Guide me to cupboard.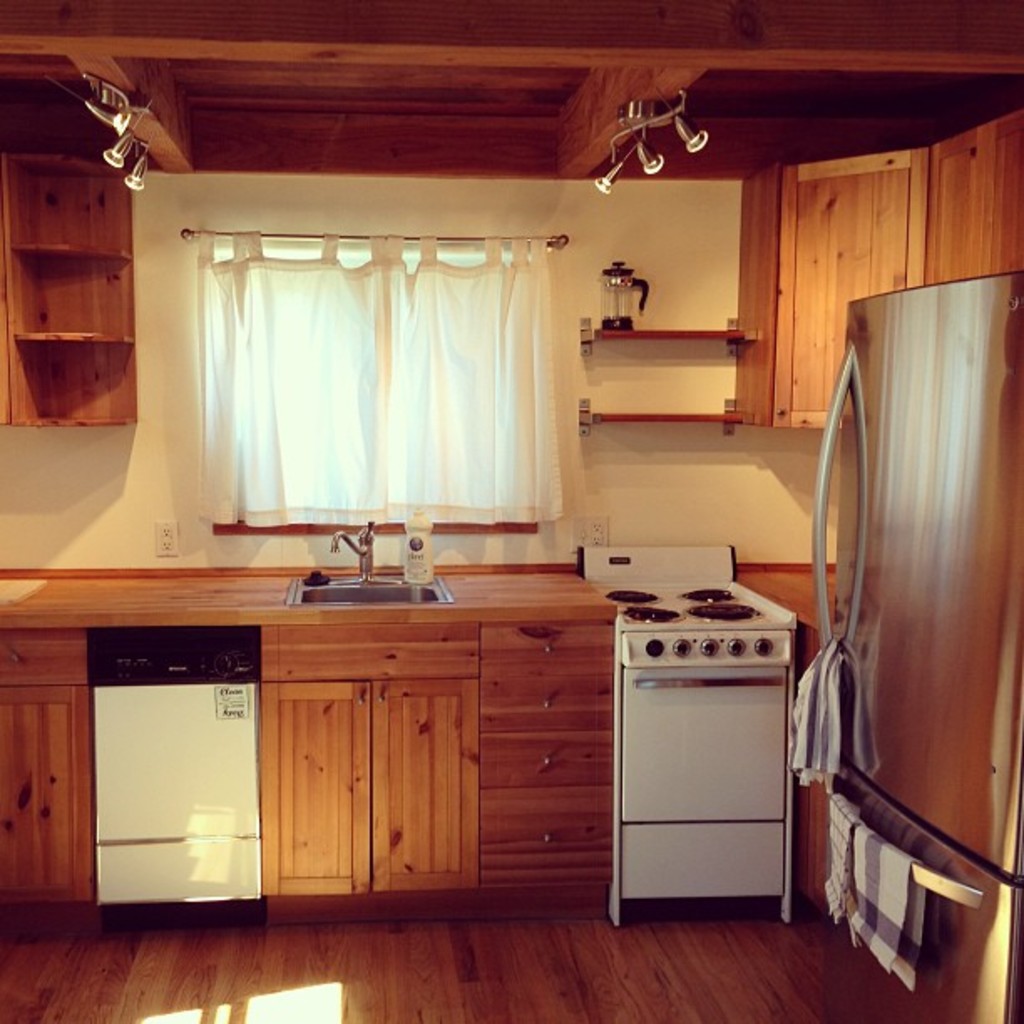
Guidance: left=0, top=540, right=858, bottom=952.
